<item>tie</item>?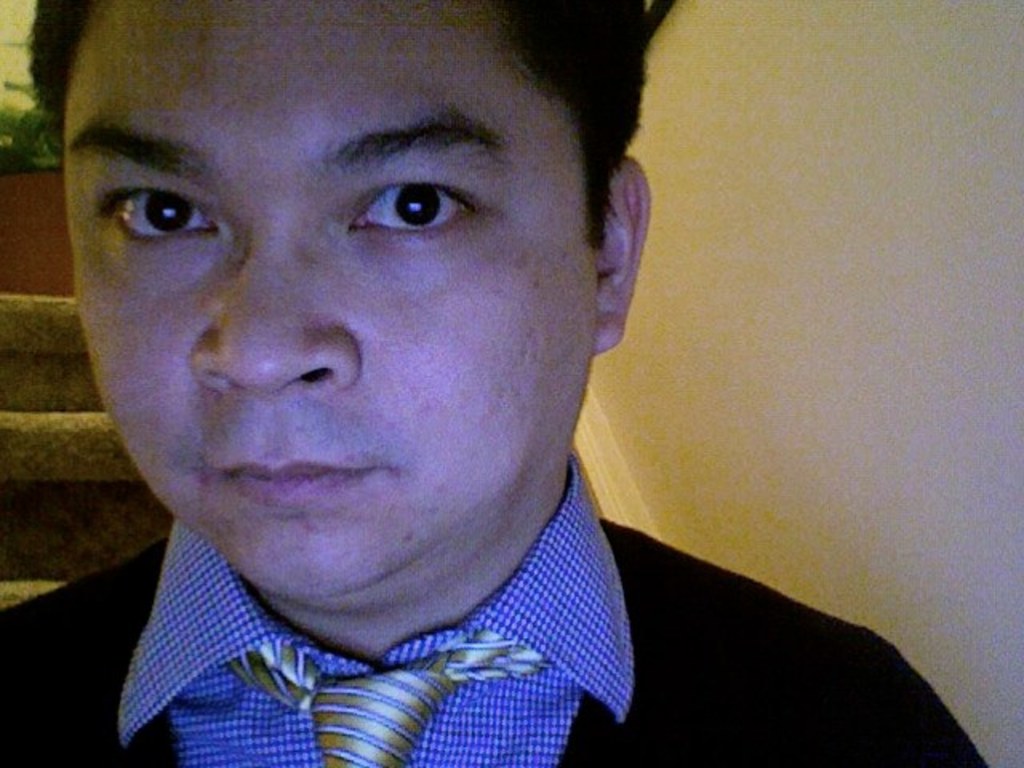
(left=211, top=616, right=557, bottom=766)
